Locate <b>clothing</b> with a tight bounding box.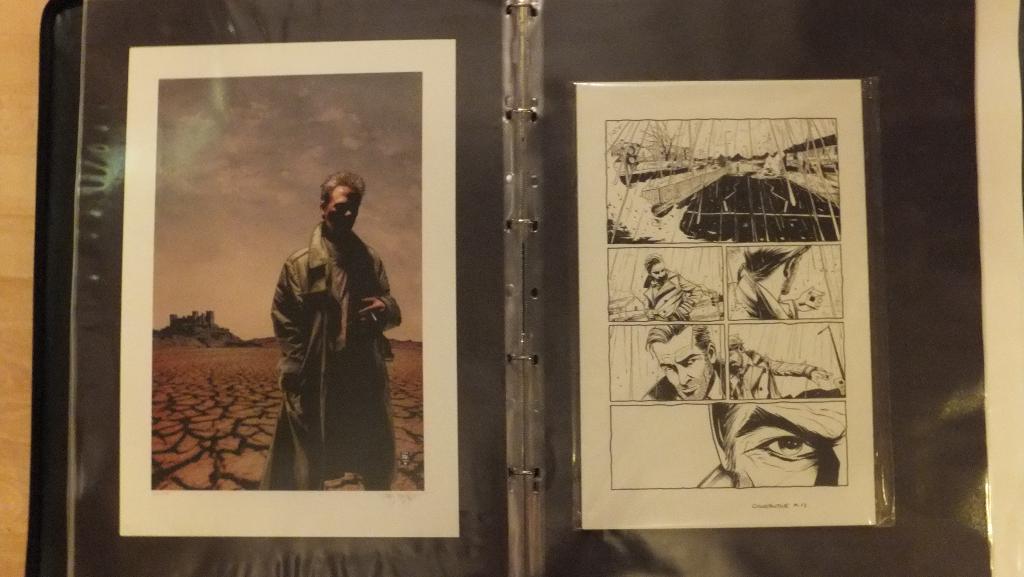
(left=253, top=176, right=403, bottom=486).
